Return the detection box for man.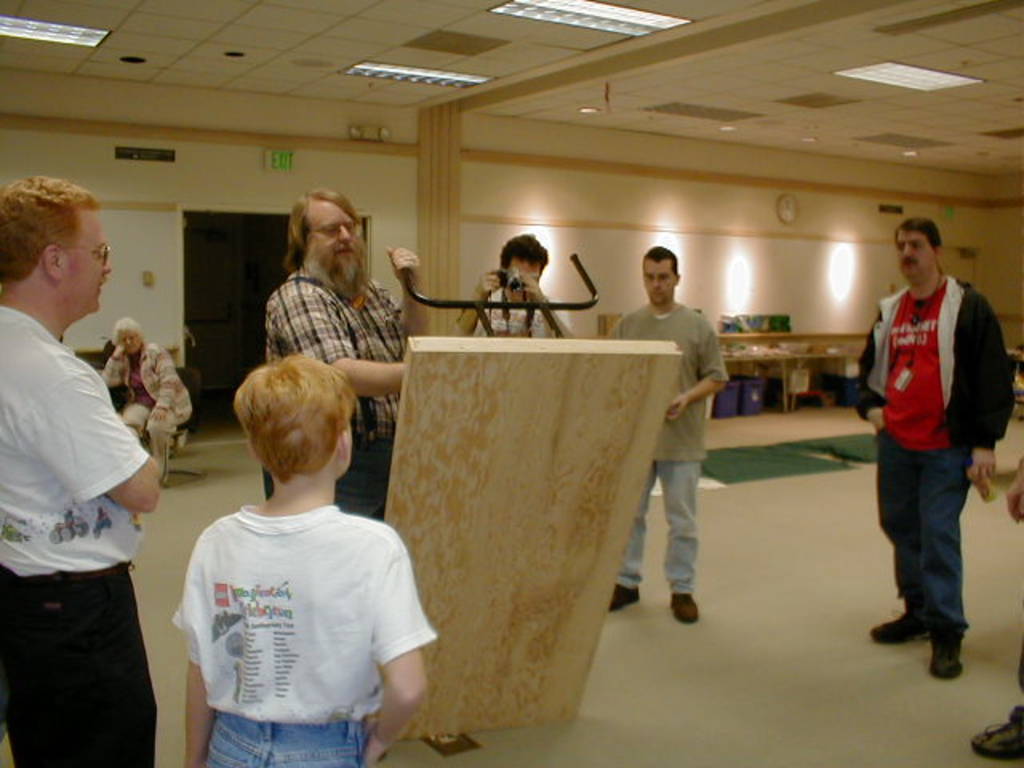
rect(262, 190, 429, 523).
